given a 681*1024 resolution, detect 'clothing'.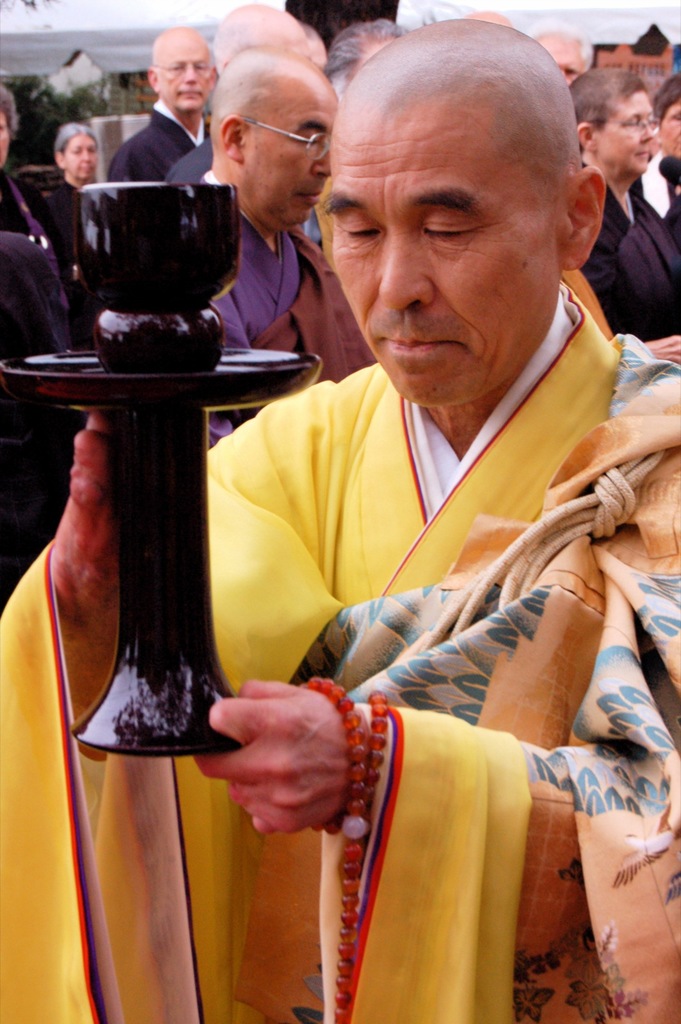
{"left": 0, "top": 275, "right": 622, "bottom": 1023}.
